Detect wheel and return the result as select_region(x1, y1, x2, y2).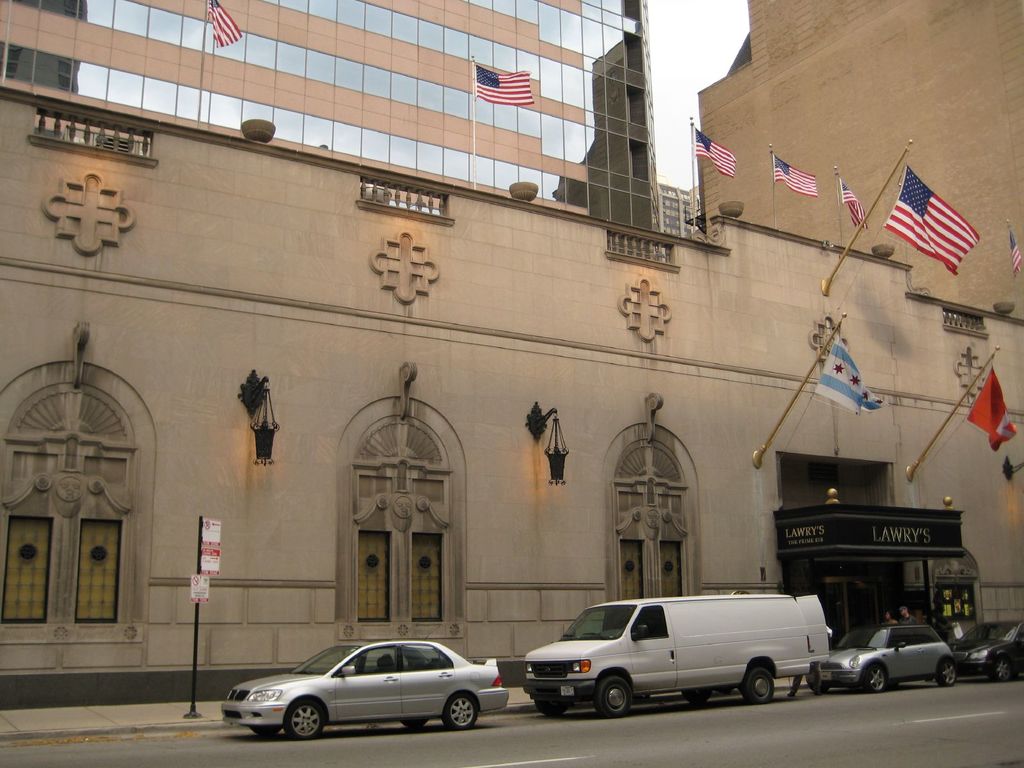
select_region(743, 665, 774, 705).
